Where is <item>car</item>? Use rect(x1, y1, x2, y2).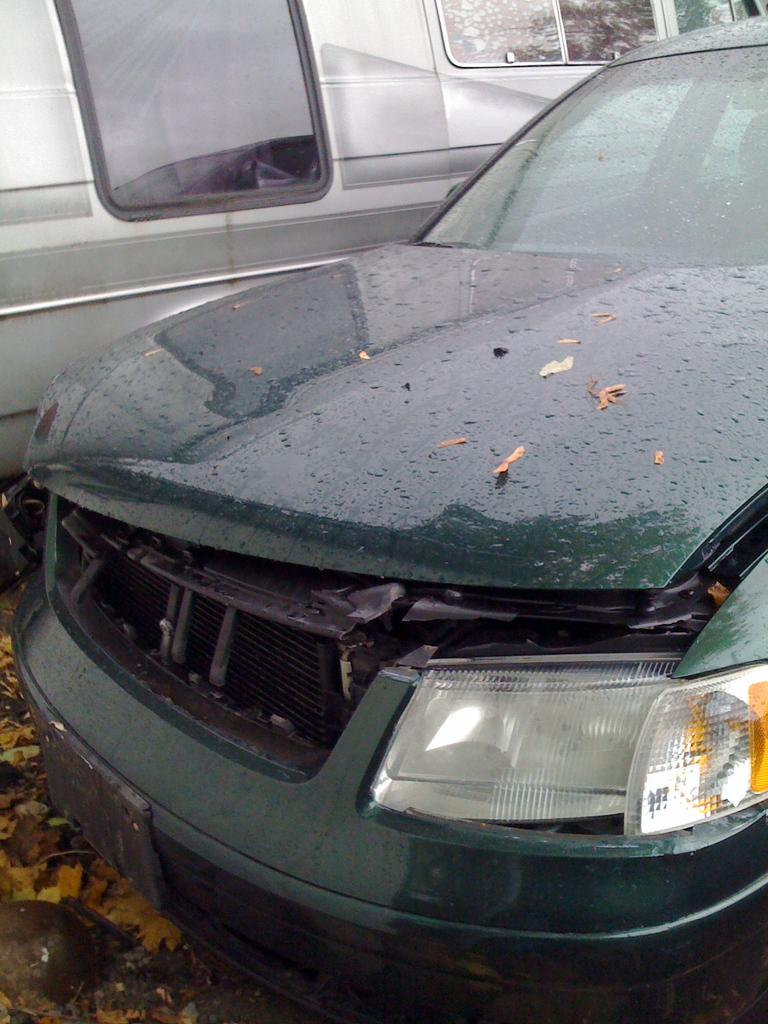
rect(0, 14, 767, 993).
